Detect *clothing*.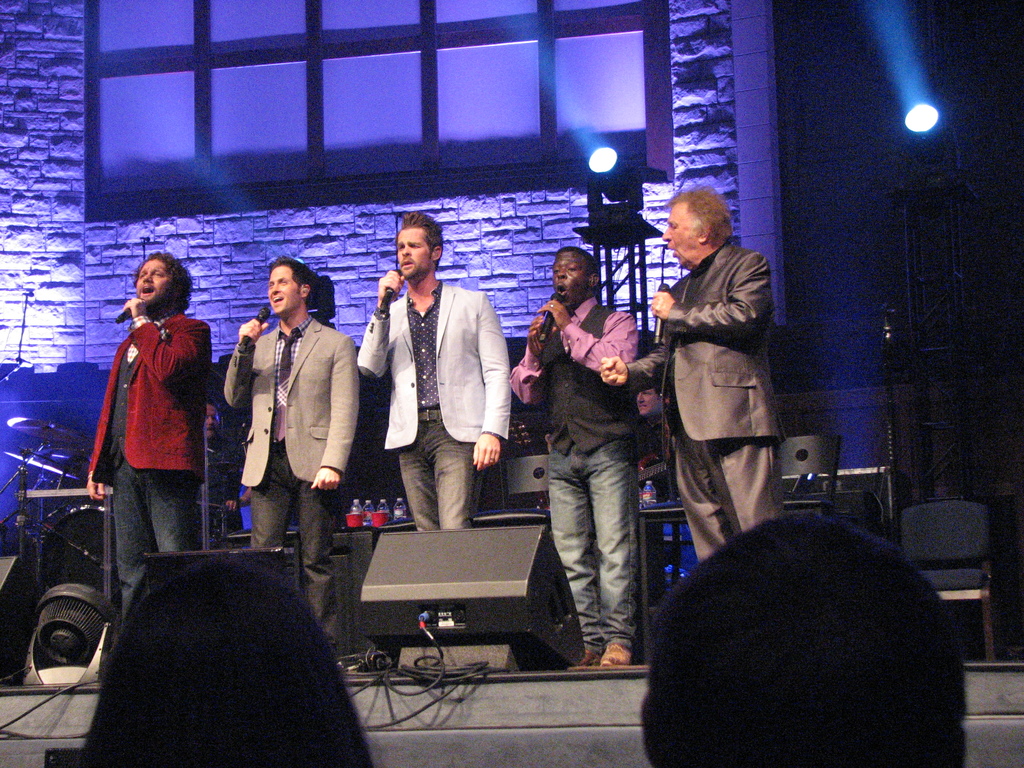
Detected at region(218, 307, 369, 643).
